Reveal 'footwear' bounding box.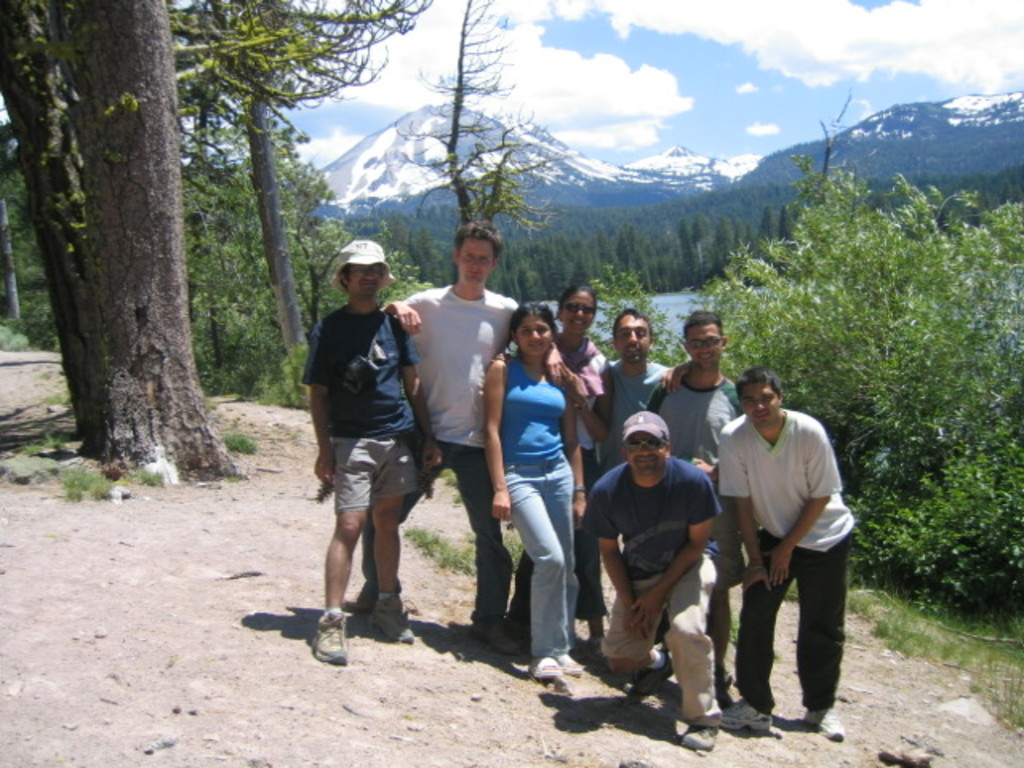
Revealed: box=[678, 725, 717, 755].
